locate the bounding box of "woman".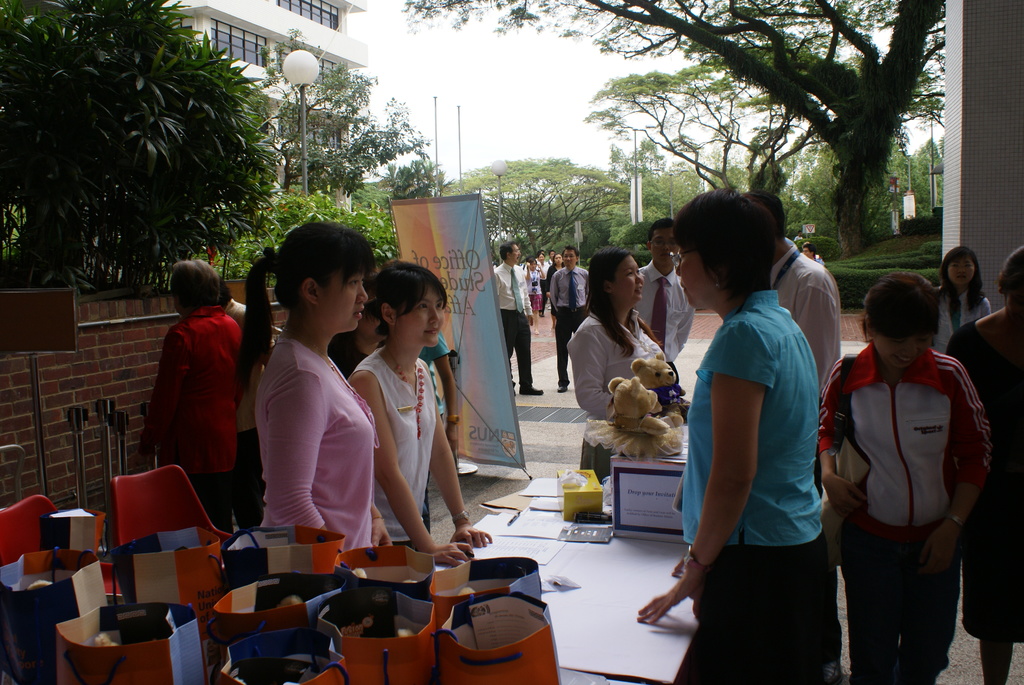
Bounding box: BBox(230, 232, 380, 584).
